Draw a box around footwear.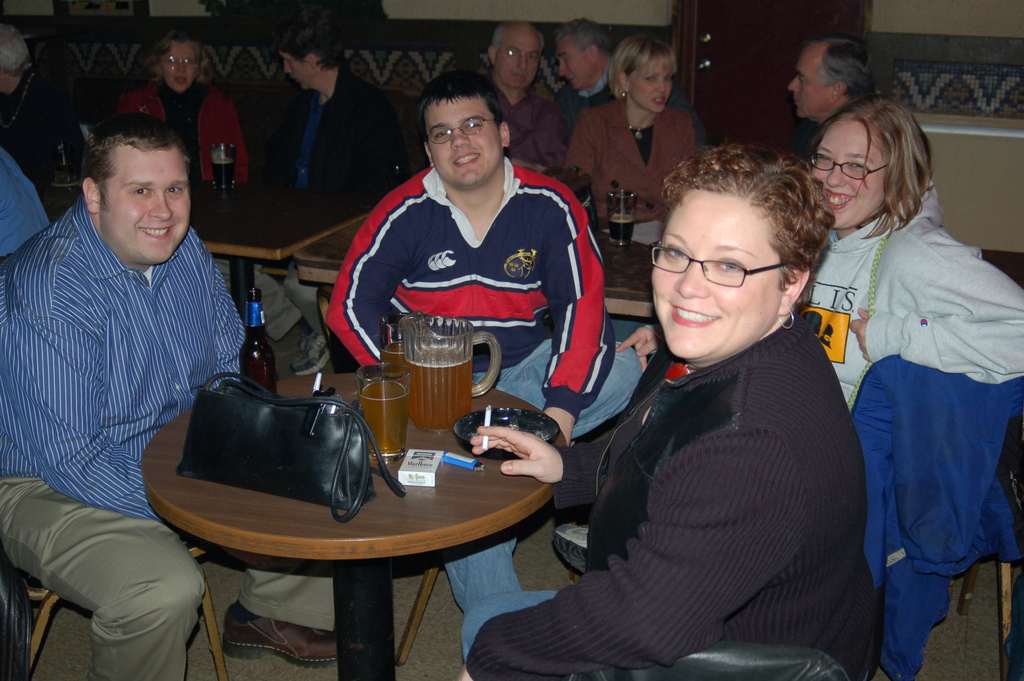
locate(221, 607, 335, 671).
